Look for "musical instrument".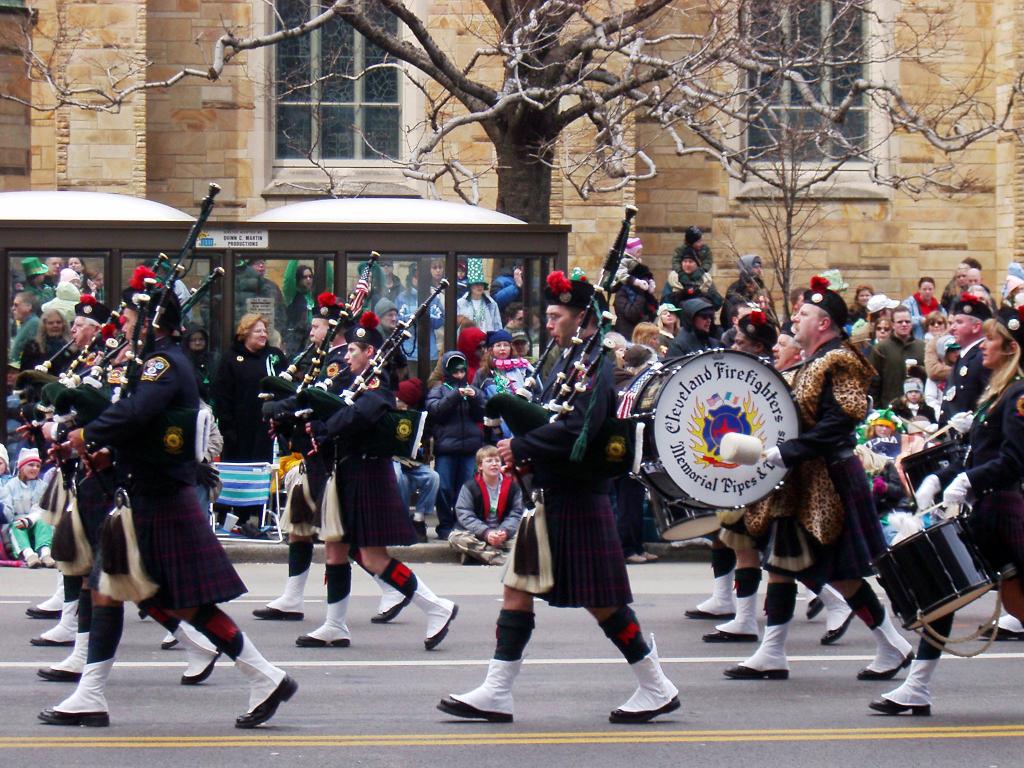
Found: Rect(870, 504, 1001, 639).
